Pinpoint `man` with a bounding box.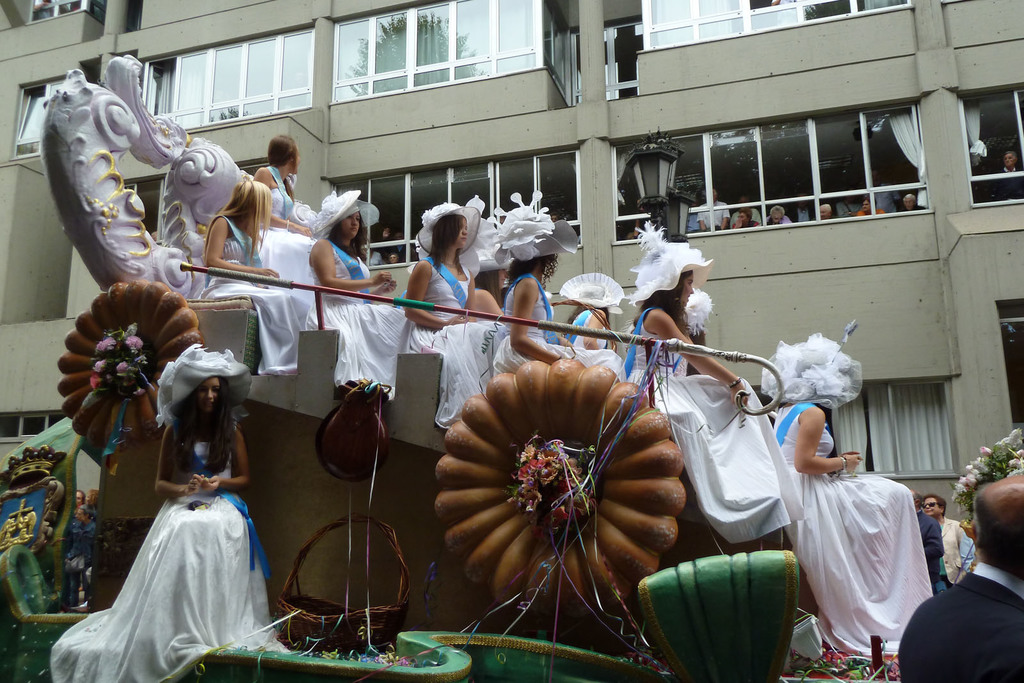
<bbox>897, 474, 1023, 682</bbox>.
